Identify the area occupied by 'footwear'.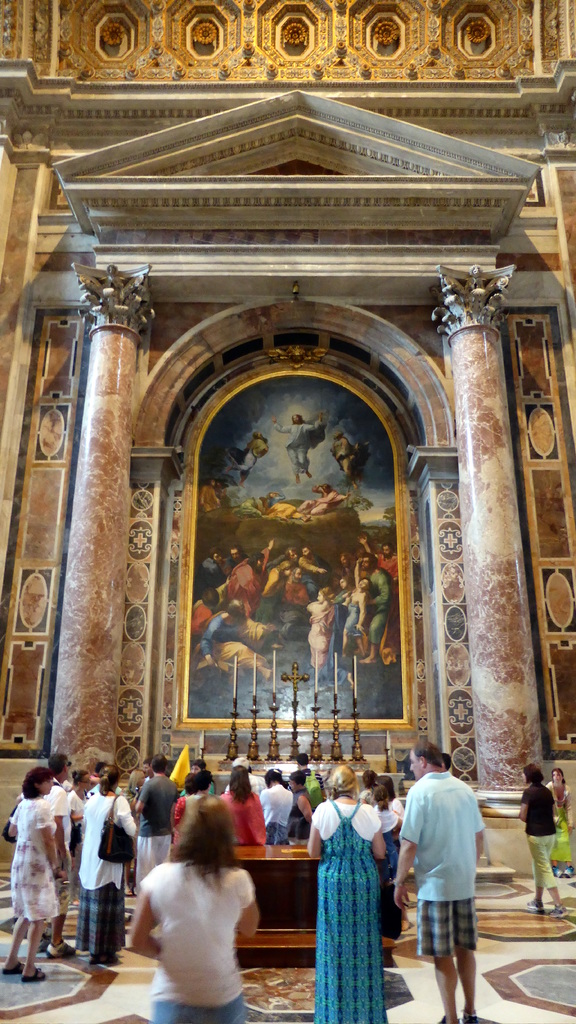
Area: [547,903,569,921].
